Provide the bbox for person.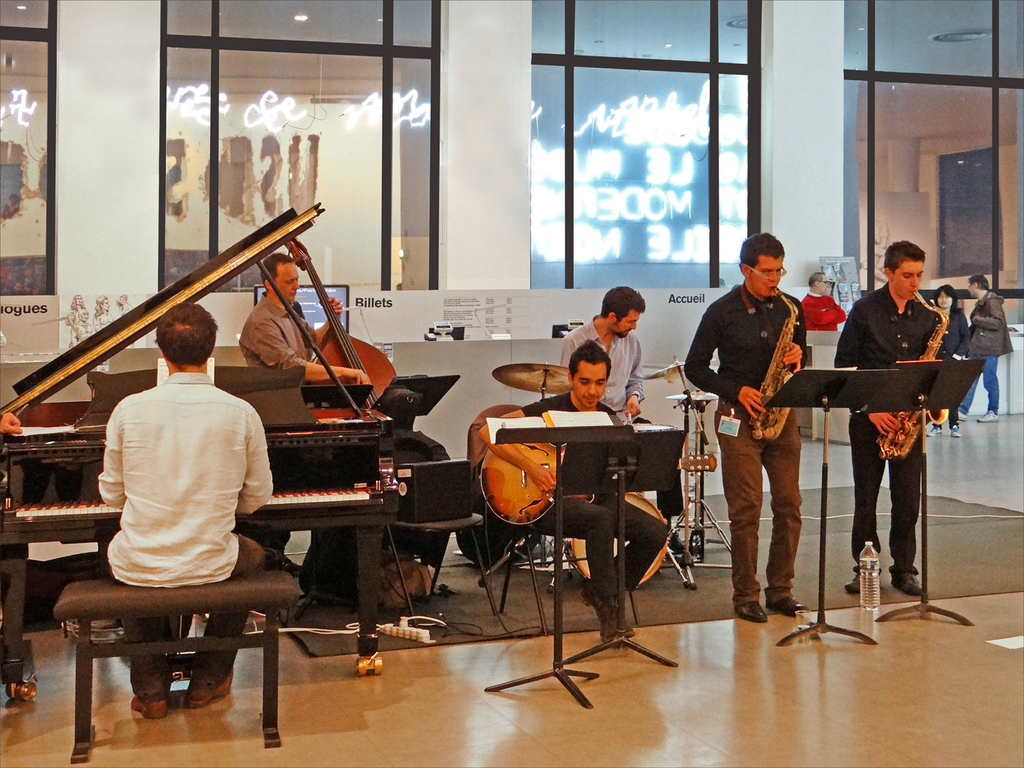
crop(1, 410, 20, 448).
